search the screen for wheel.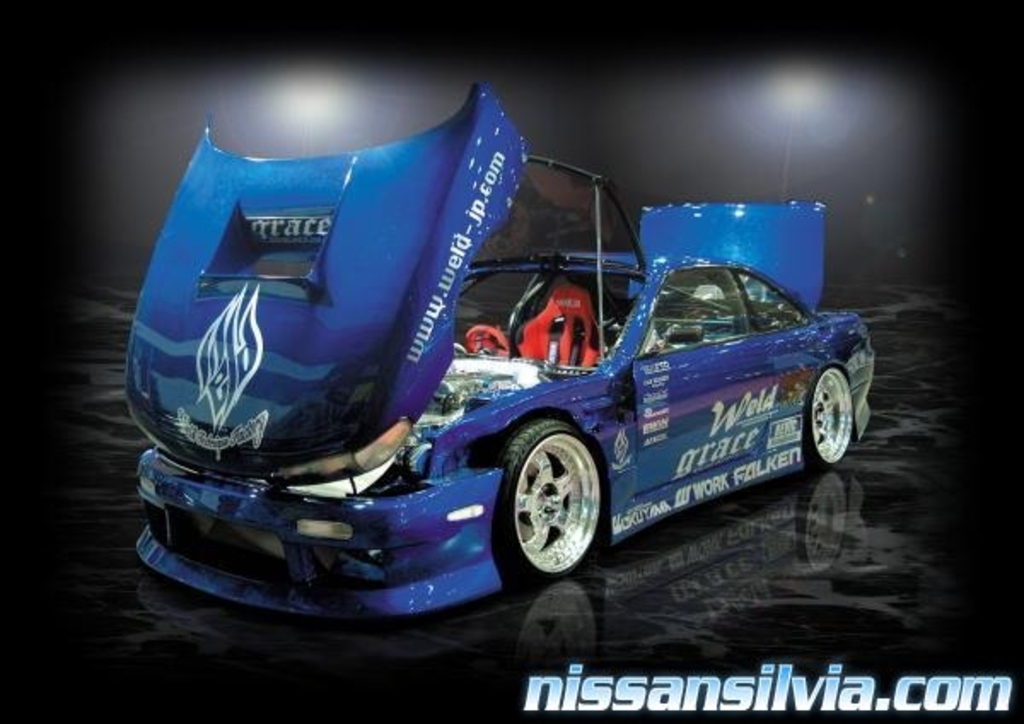
Found at bbox(804, 362, 855, 468).
